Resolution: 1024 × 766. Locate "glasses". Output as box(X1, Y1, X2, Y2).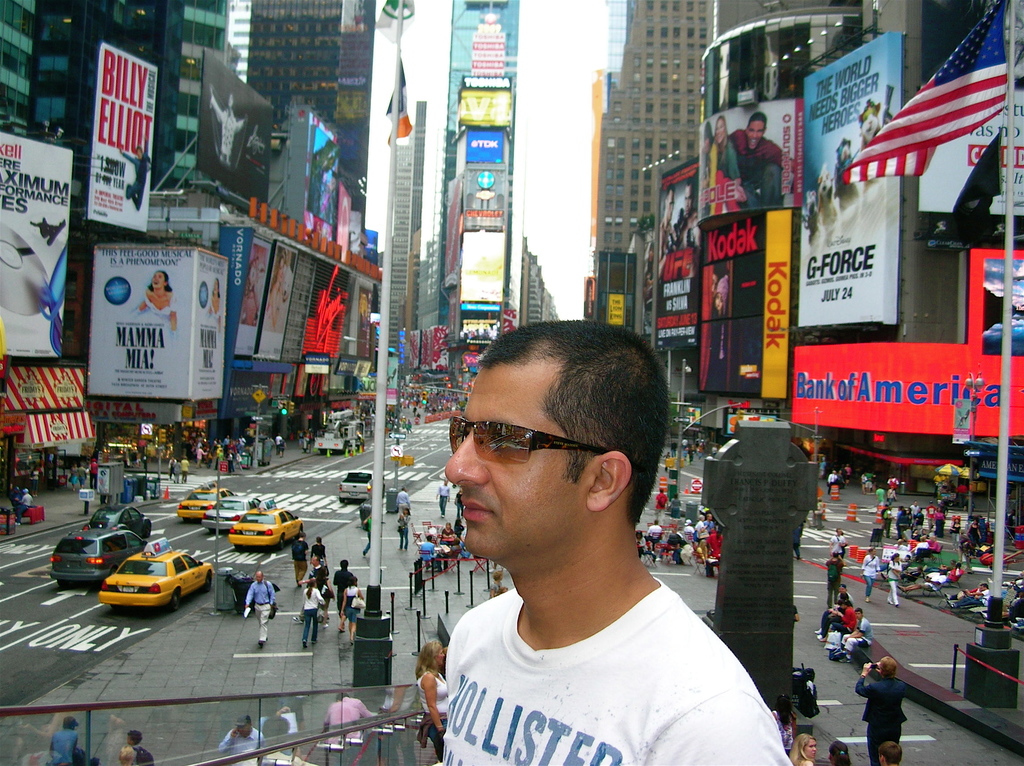
box(459, 424, 602, 496).
